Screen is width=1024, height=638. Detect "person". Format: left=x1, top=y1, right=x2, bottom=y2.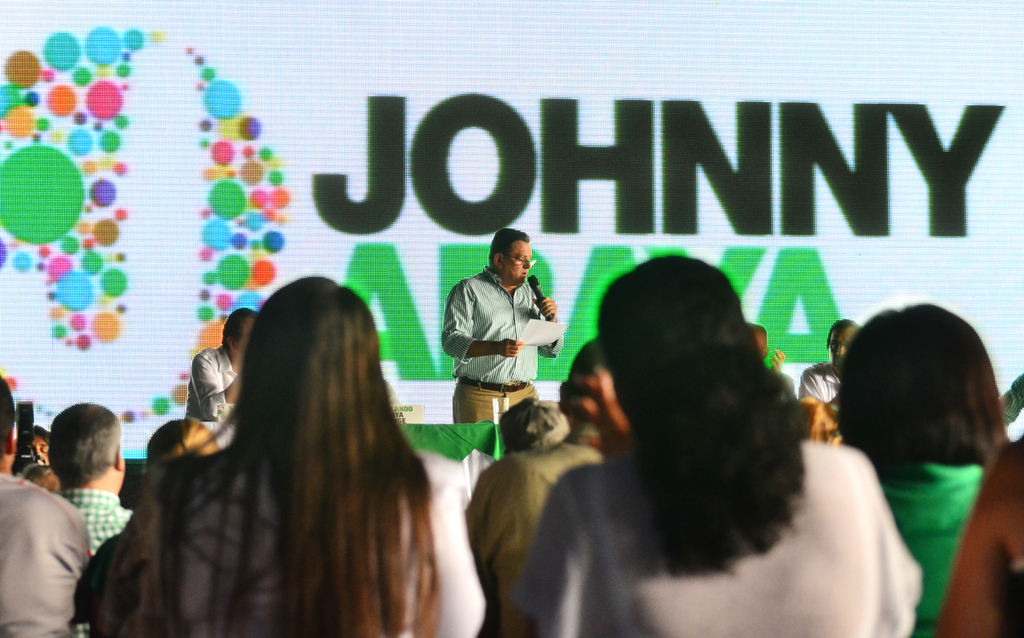
left=444, top=227, right=567, bottom=426.
